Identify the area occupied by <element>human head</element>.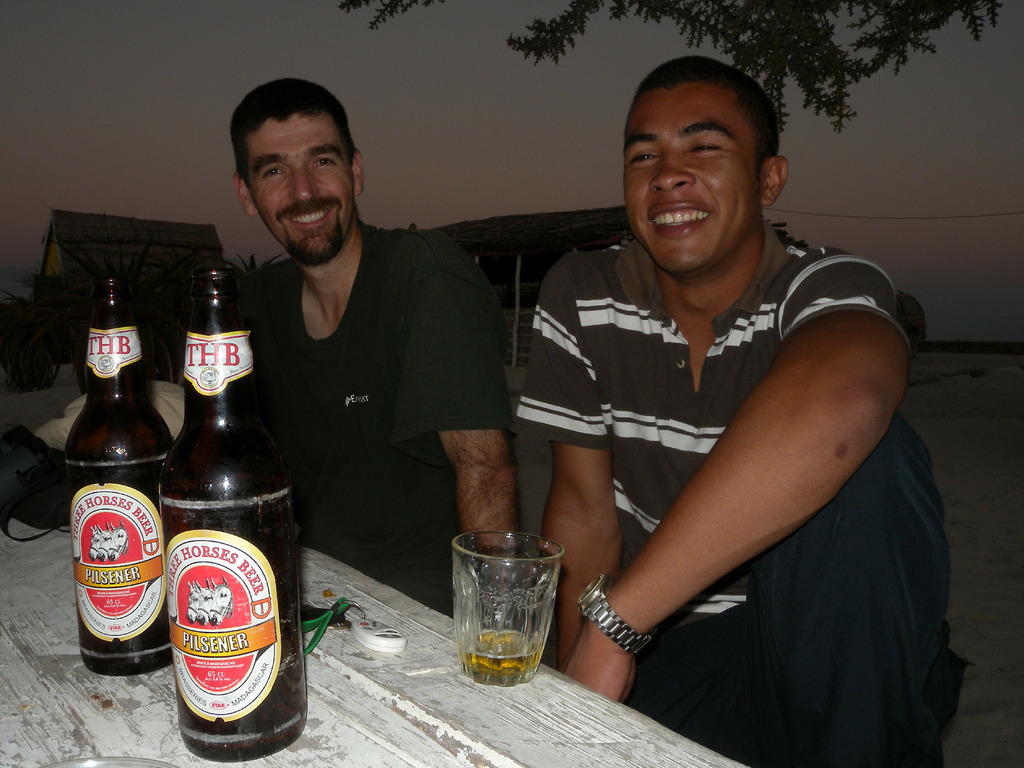
Area: 616 56 789 242.
